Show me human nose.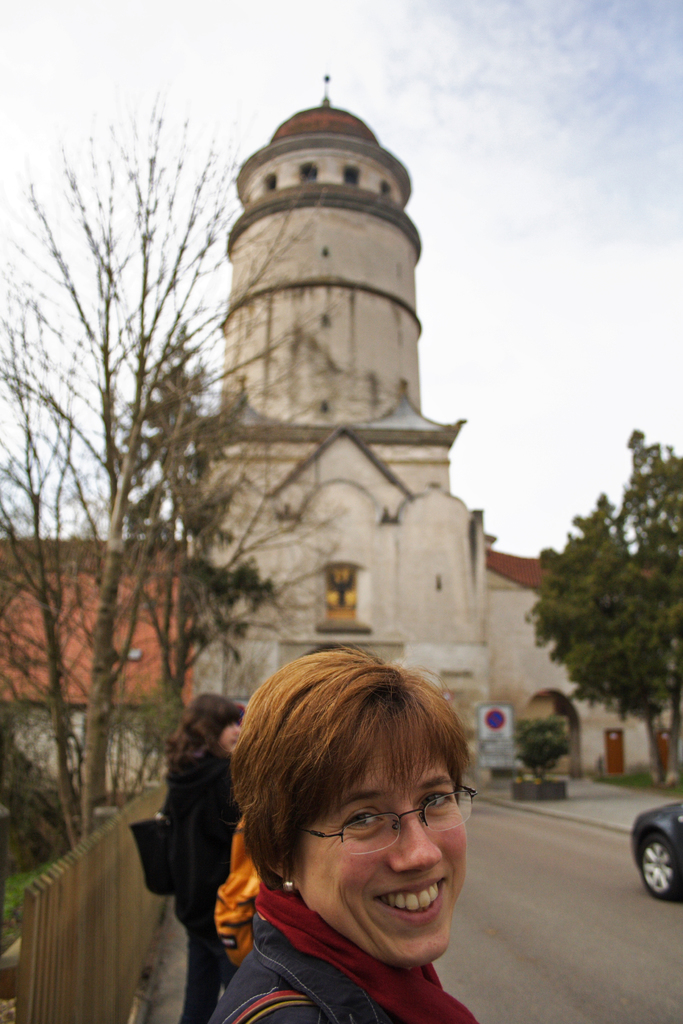
human nose is here: bbox=(387, 801, 441, 869).
